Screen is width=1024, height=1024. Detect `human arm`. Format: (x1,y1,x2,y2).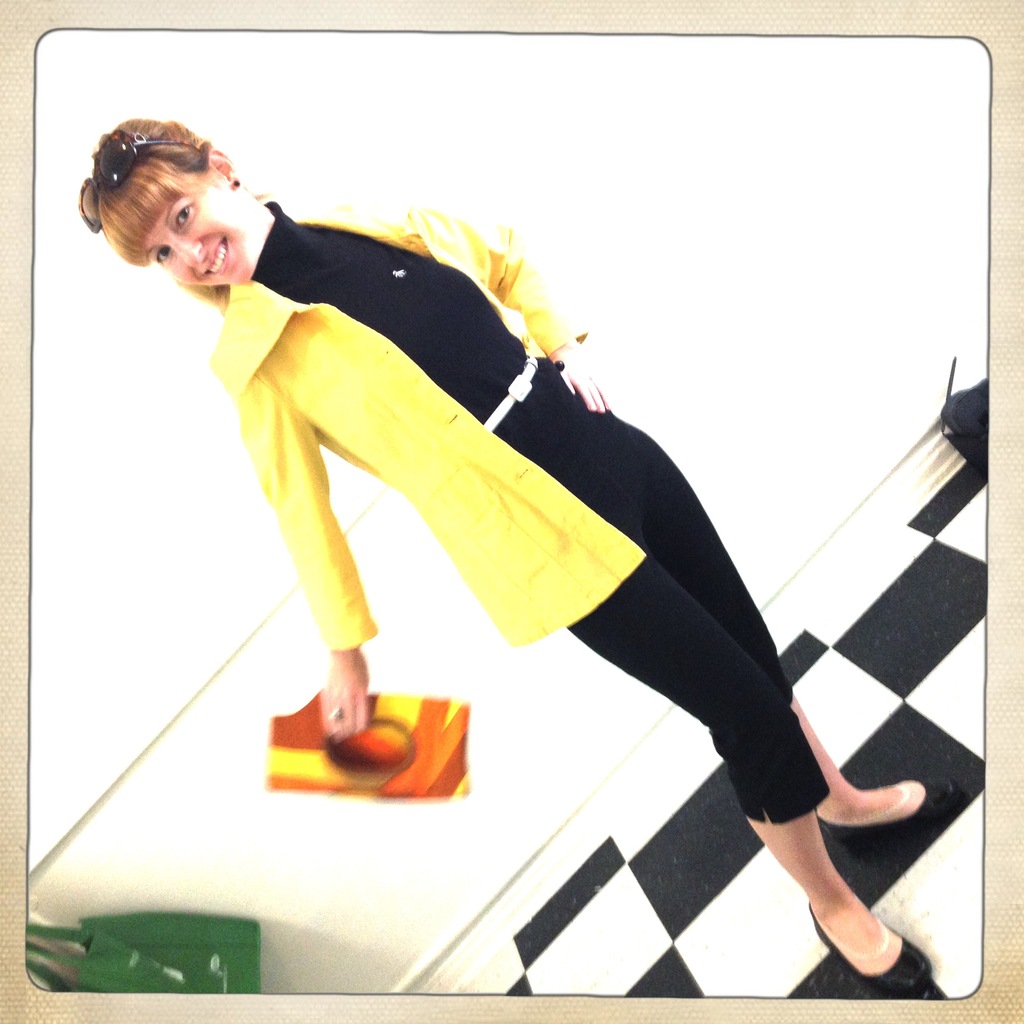
(249,377,380,742).
